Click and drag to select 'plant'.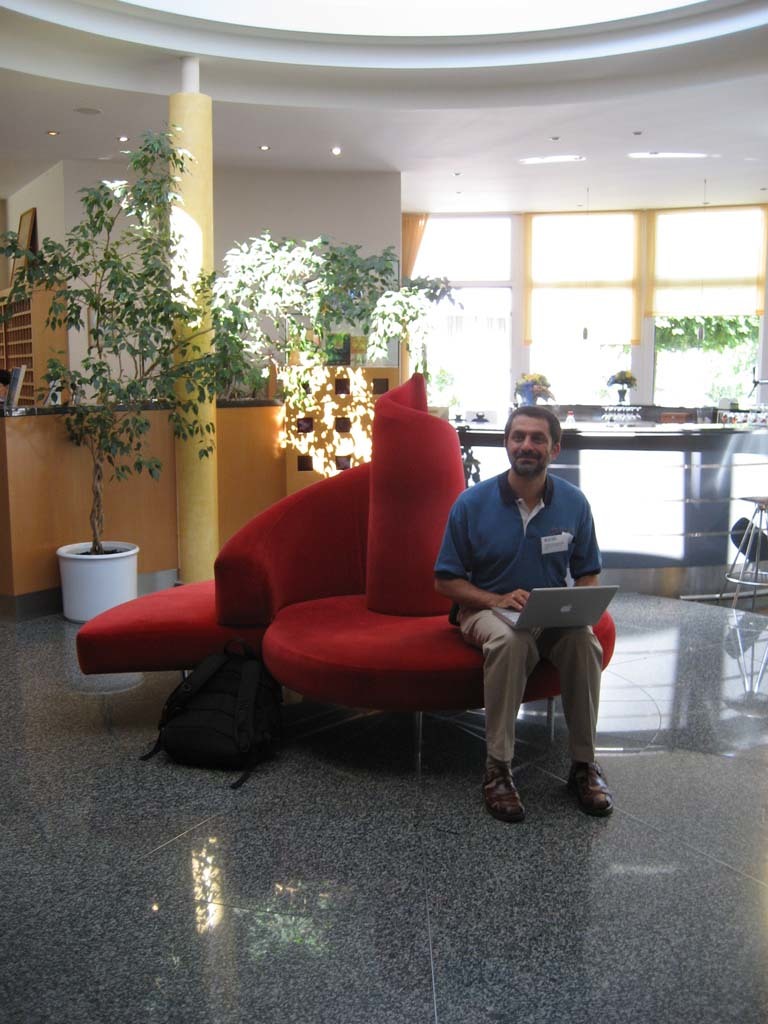
Selection: 15,114,241,588.
